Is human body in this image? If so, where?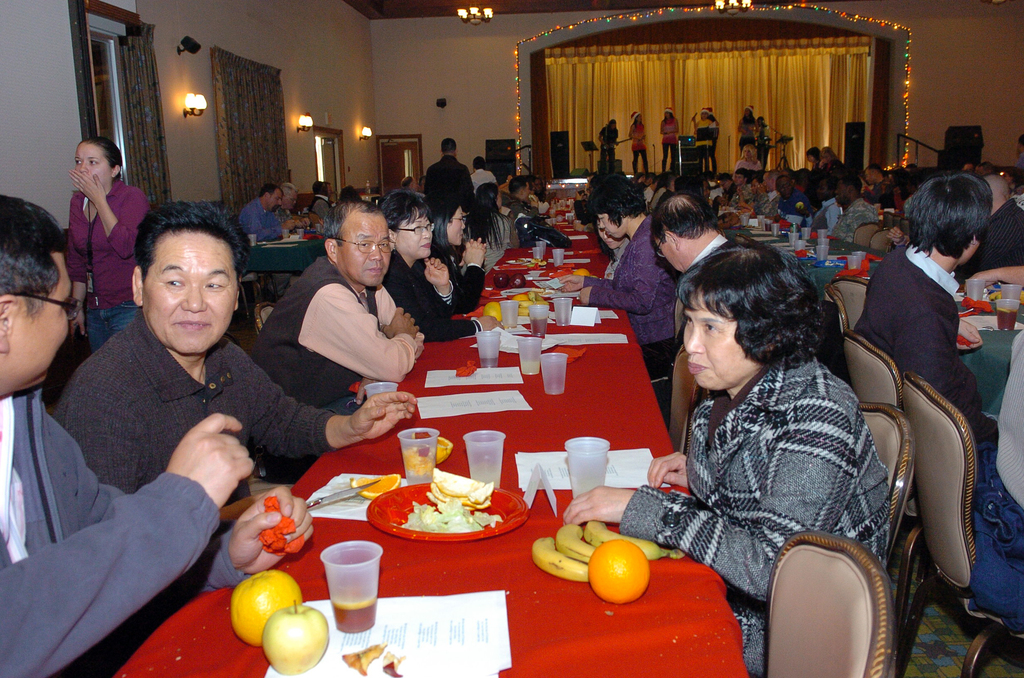
Yes, at bbox(52, 314, 416, 517).
